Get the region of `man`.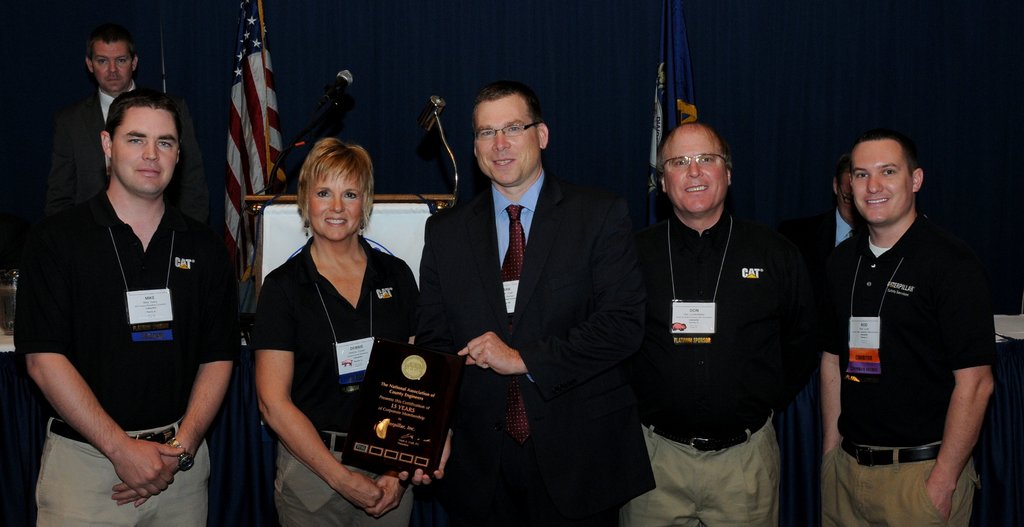
box(422, 85, 659, 526).
